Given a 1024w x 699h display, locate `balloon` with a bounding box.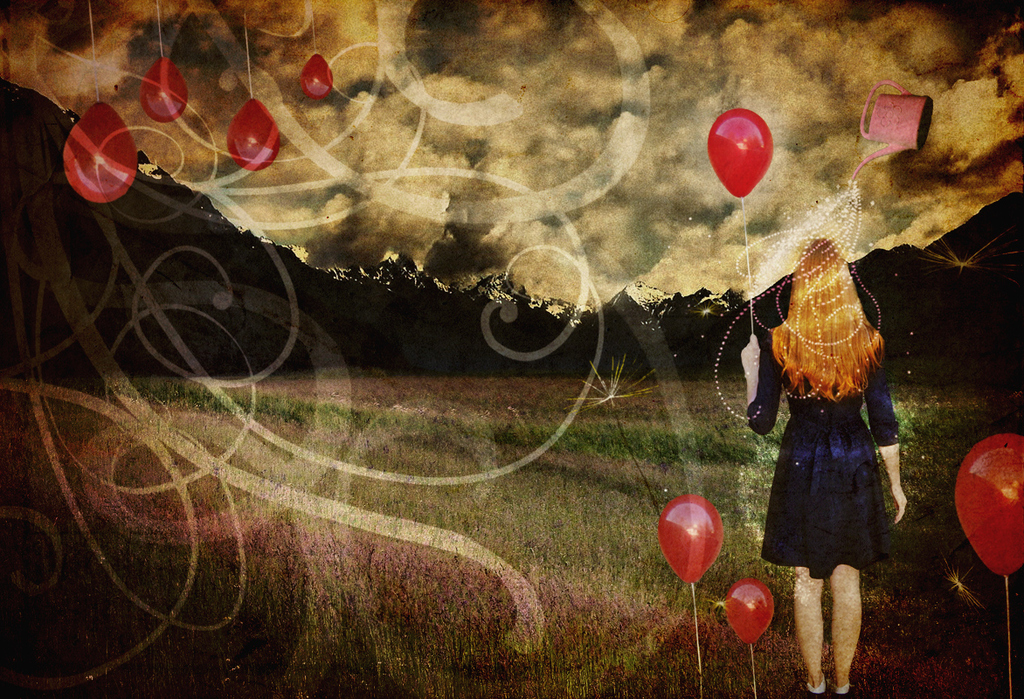
Located: (137,58,187,124).
